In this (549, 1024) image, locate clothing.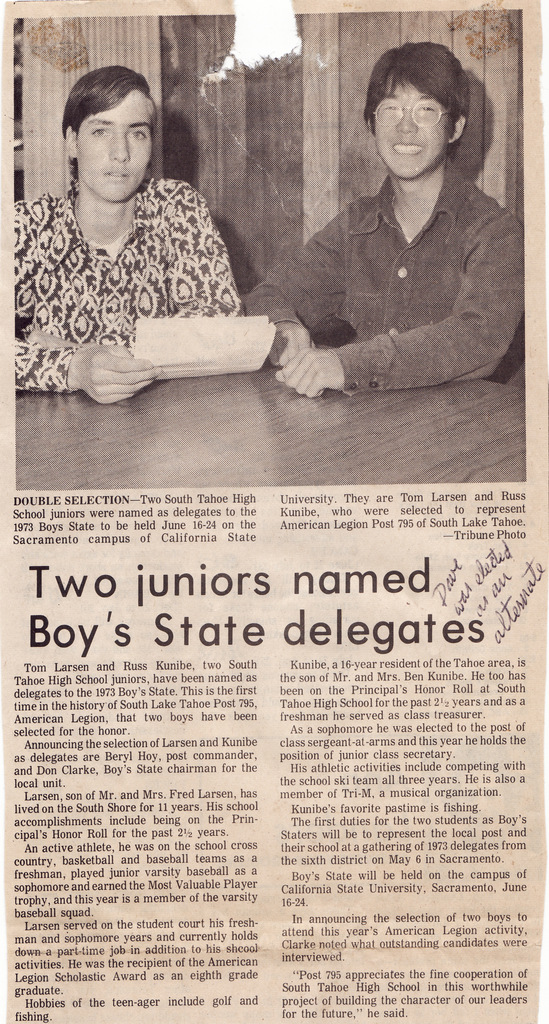
Bounding box: <region>249, 157, 543, 416</region>.
